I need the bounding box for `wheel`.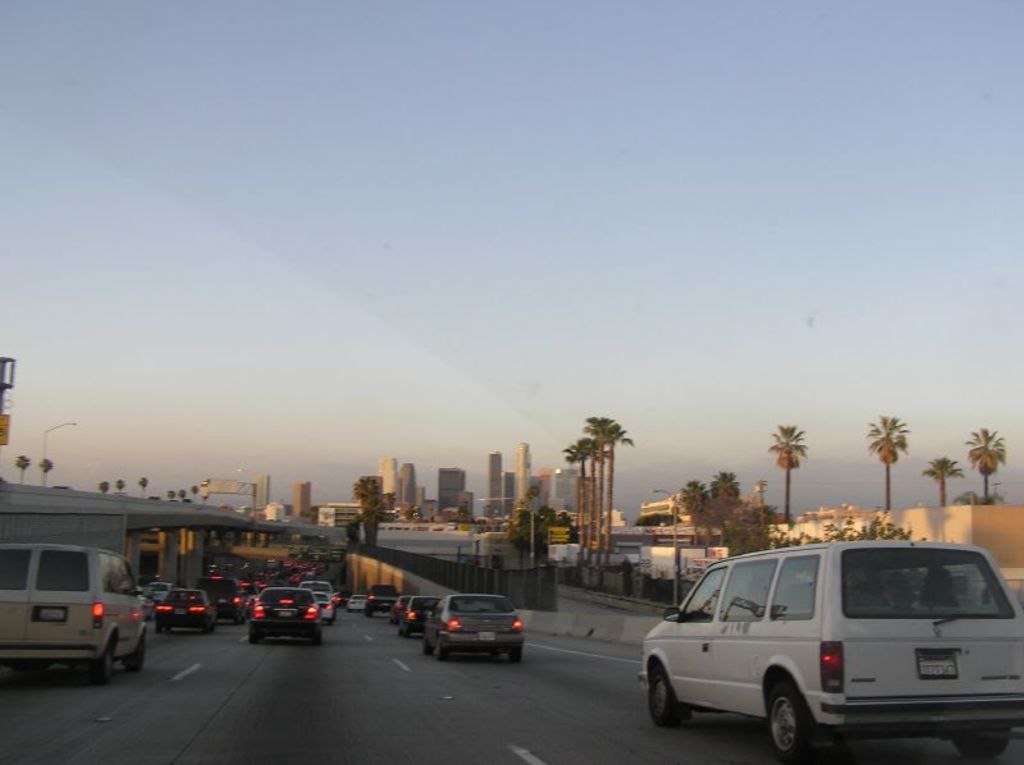
Here it is: (156, 626, 160, 633).
